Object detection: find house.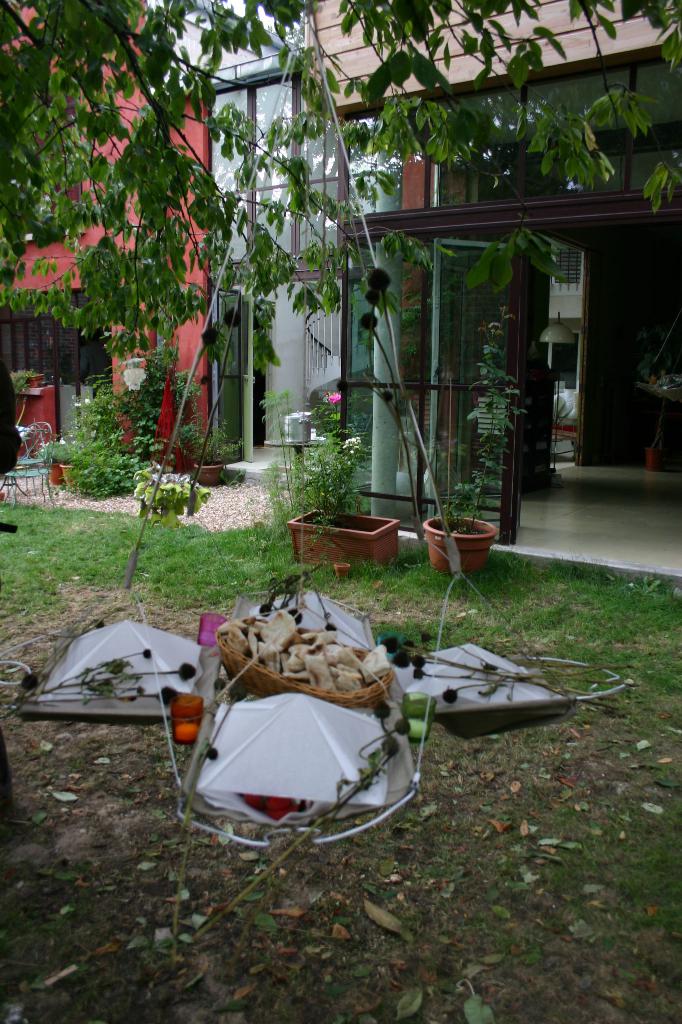
box(193, 0, 681, 587).
